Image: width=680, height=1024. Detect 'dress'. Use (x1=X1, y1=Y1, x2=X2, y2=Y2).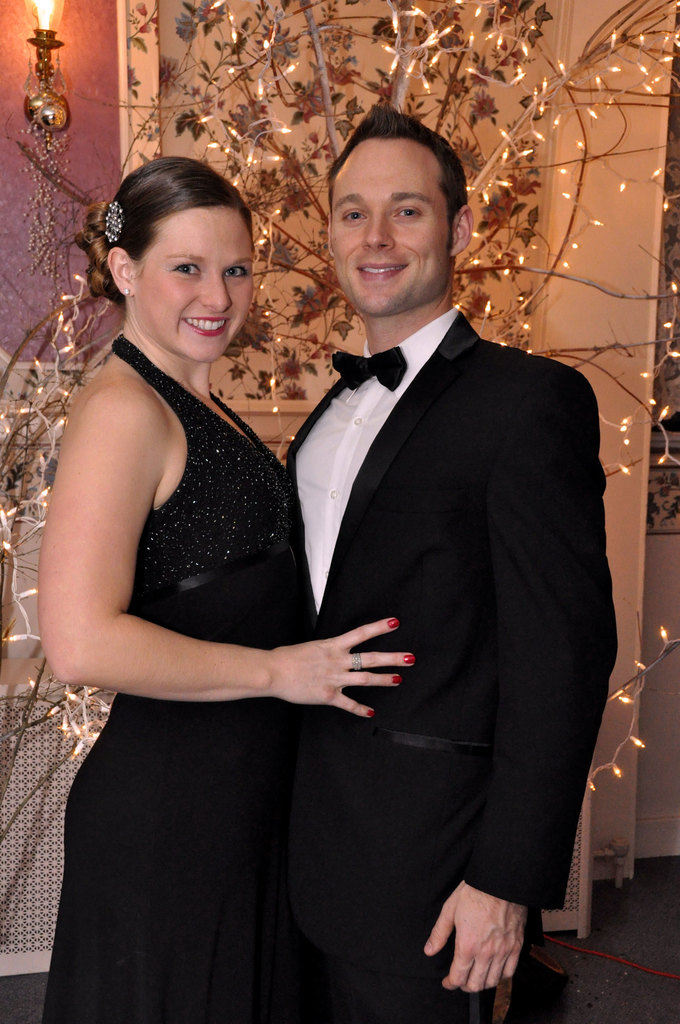
(x1=40, y1=332, x2=320, y2=1023).
